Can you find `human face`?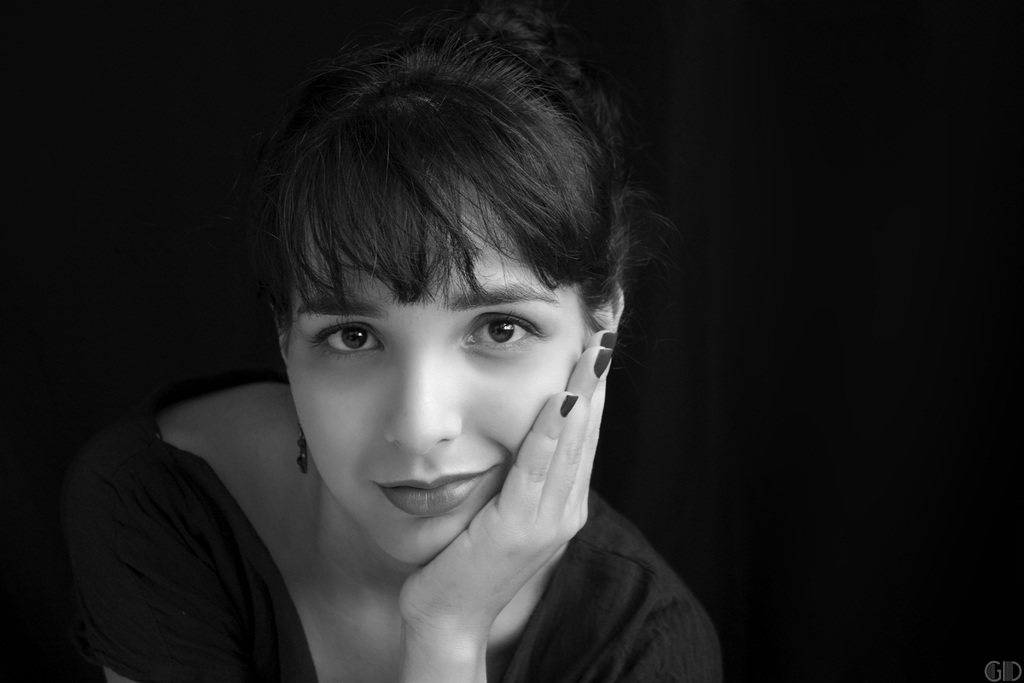
Yes, bounding box: BBox(280, 151, 583, 566).
